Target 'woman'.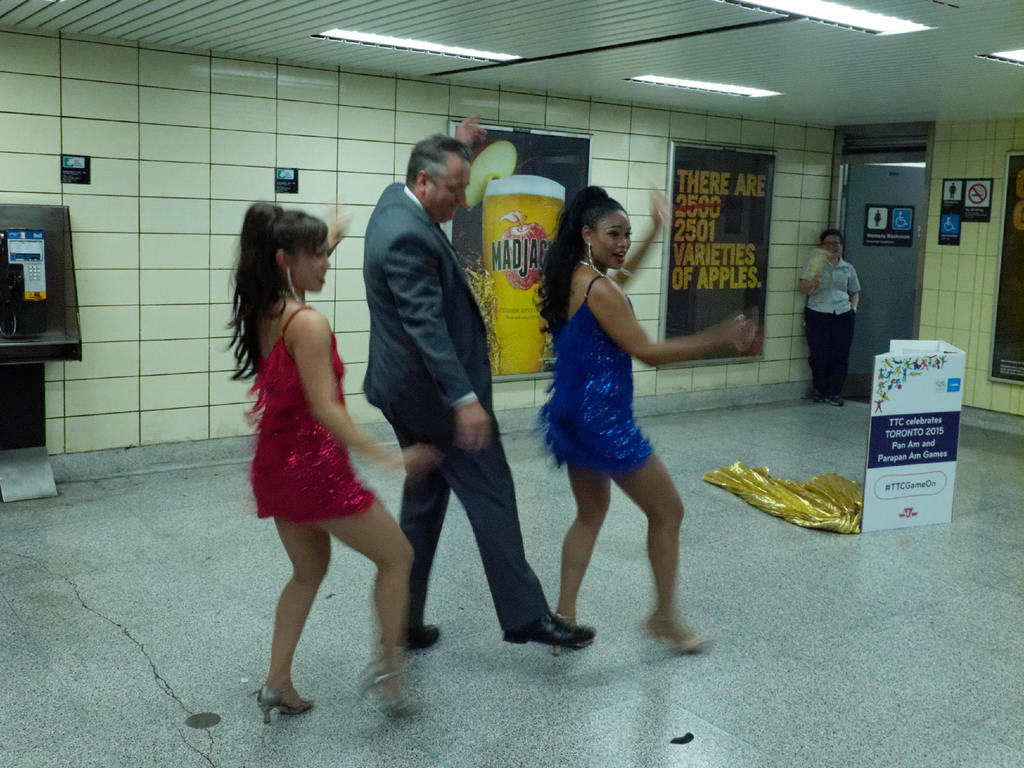
Target region: (525, 192, 731, 650).
